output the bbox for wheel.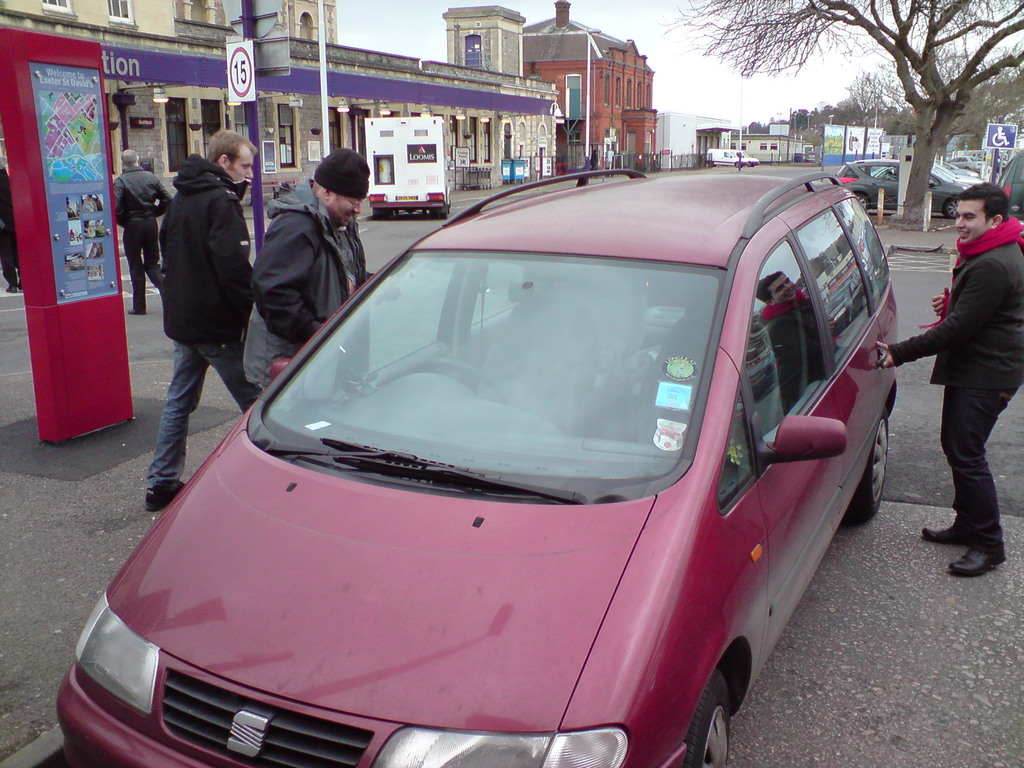
pyautogui.locateOnScreen(696, 157, 714, 163).
